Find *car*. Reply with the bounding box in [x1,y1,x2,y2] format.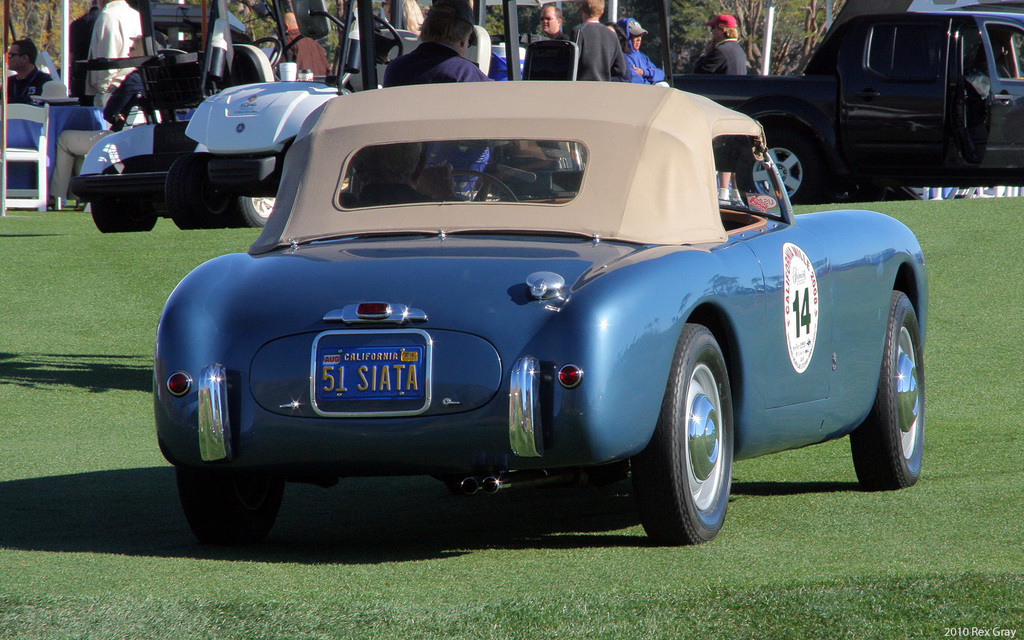
[152,82,930,548].
